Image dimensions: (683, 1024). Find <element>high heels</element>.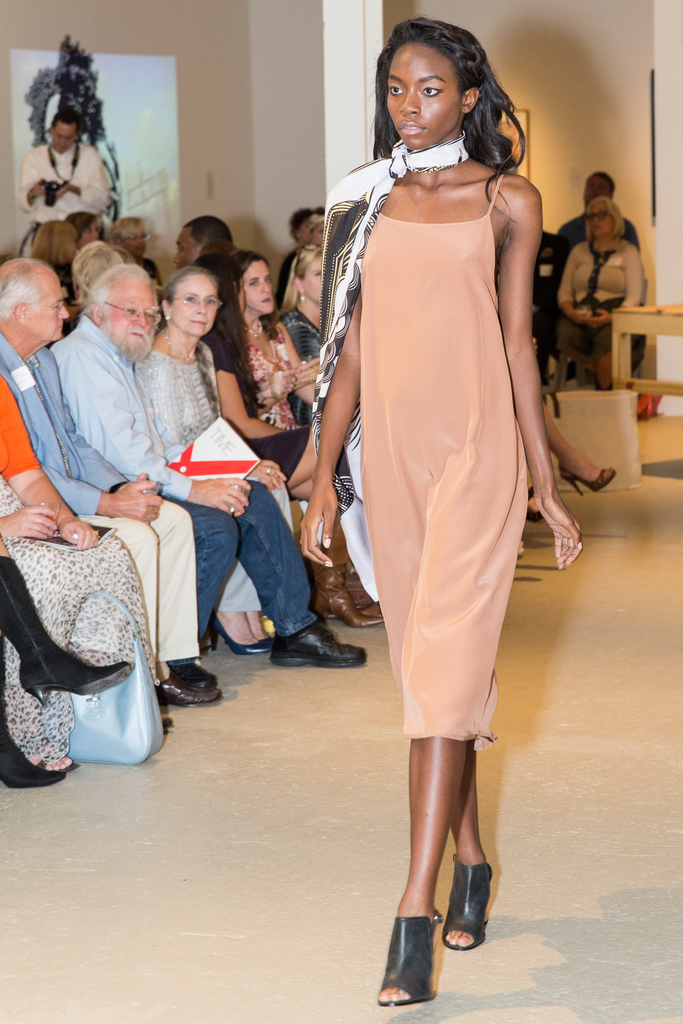
[x1=0, y1=714, x2=73, y2=786].
